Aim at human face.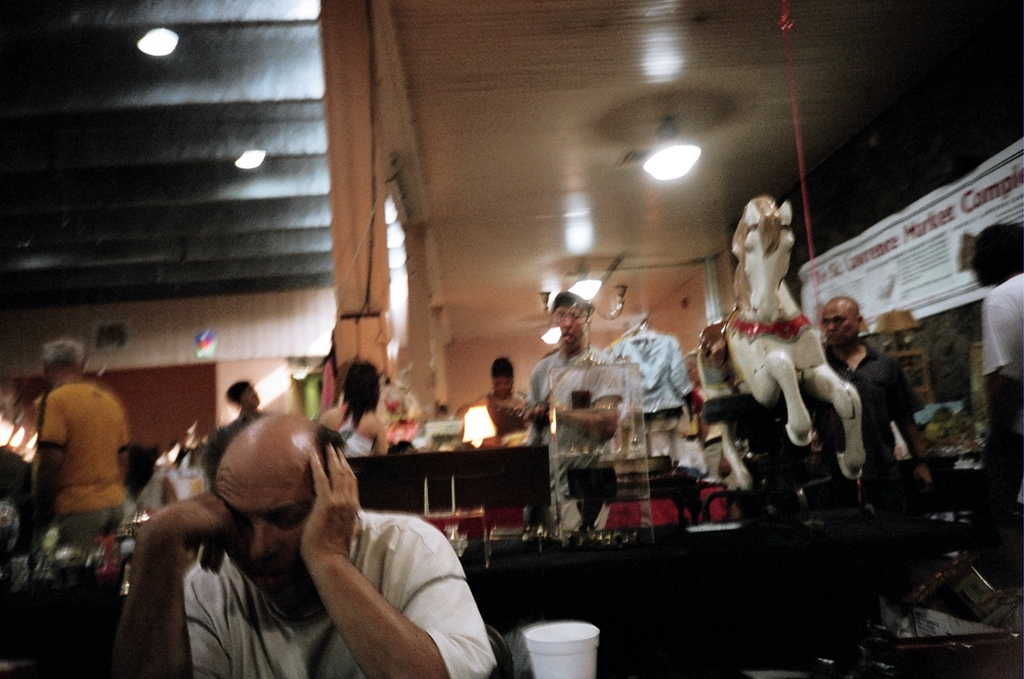
Aimed at bbox=[821, 304, 861, 349].
